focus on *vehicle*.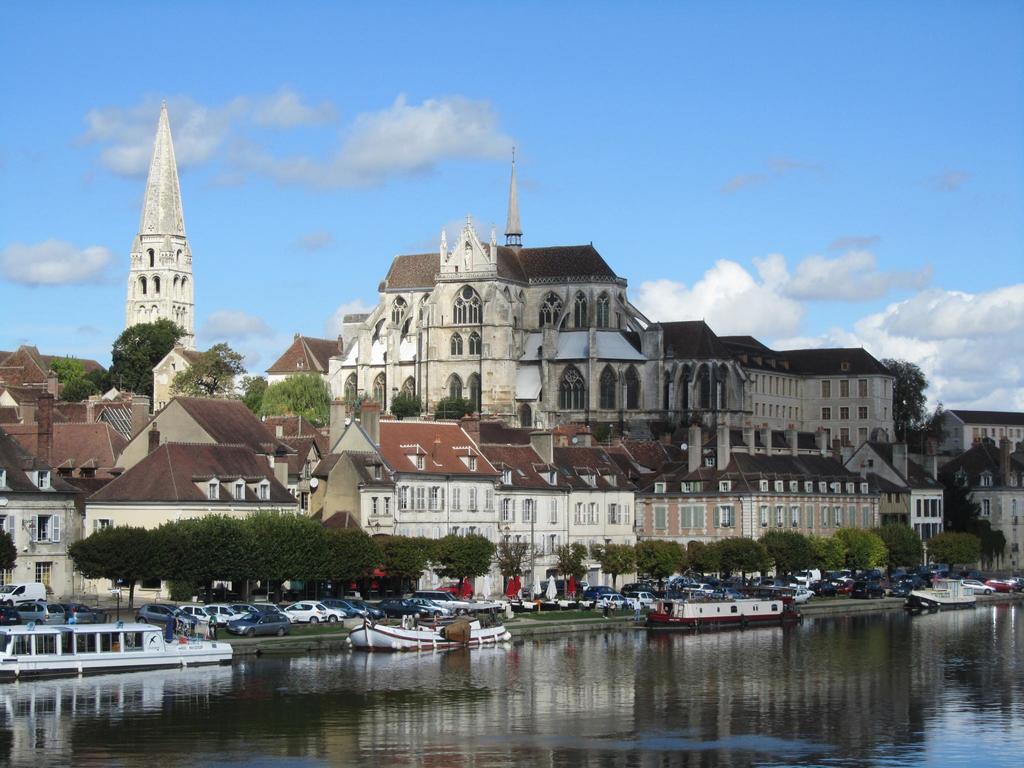
Focused at (293,599,345,621).
